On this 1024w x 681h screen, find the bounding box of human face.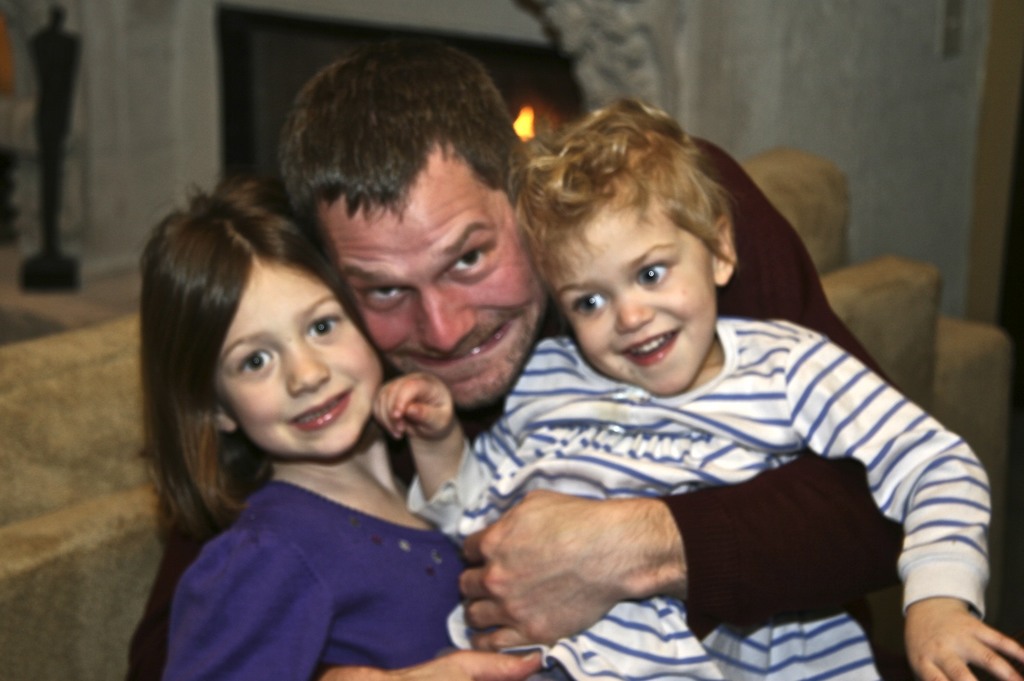
Bounding box: (left=551, top=197, right=719, bottom=399).
